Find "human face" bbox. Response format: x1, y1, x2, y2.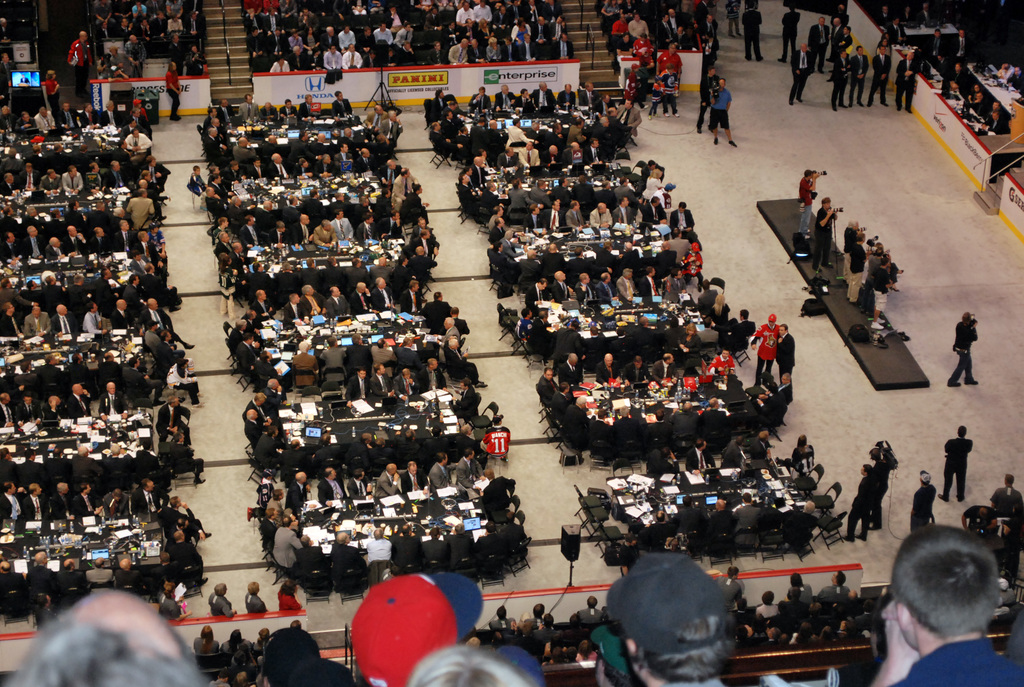
419, 219, 428, 230.
